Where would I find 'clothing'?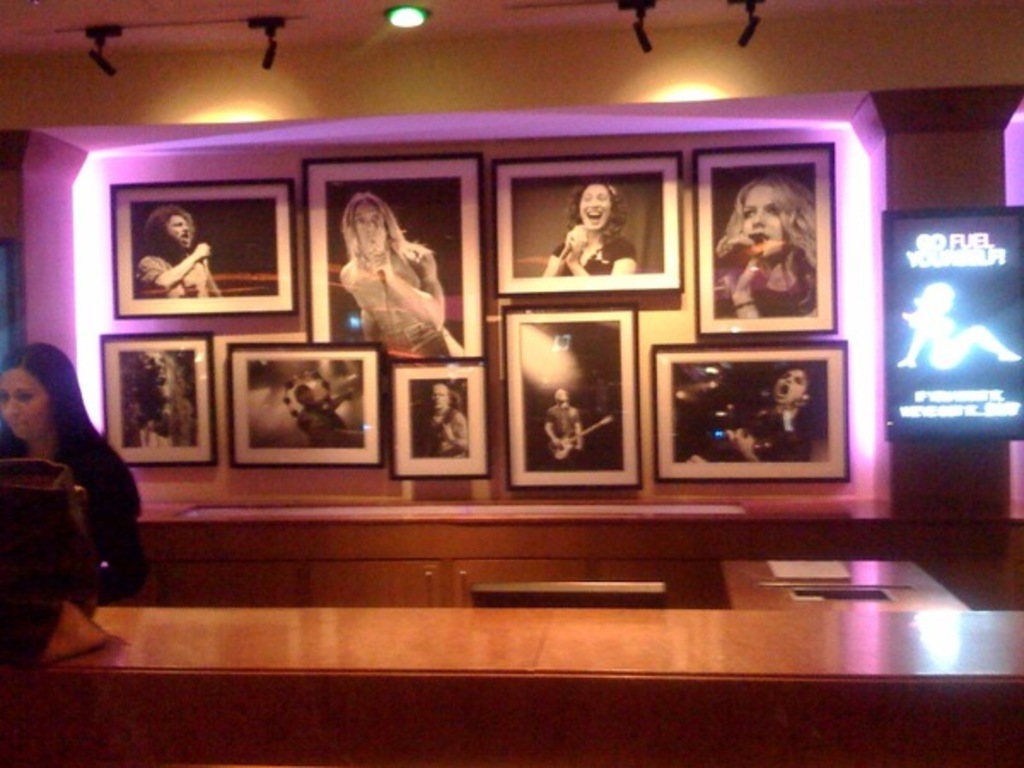
At (left=135, top=244, right=218, bottom=299).
